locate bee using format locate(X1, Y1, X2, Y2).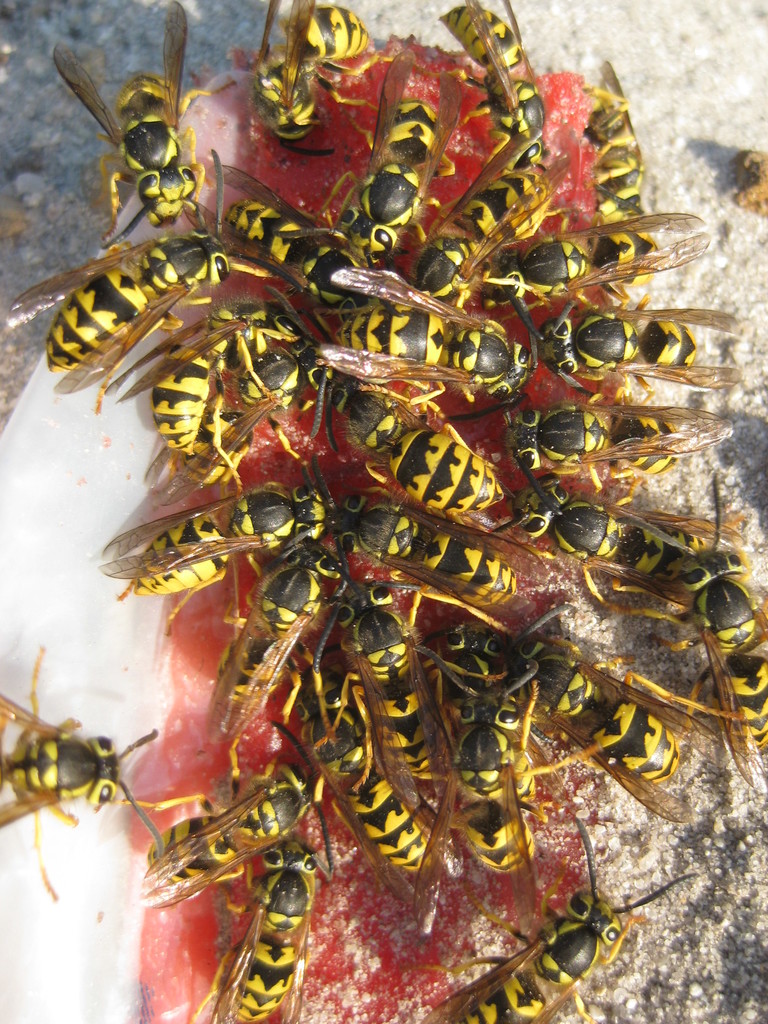
locate(236, 0, 393, 171).
